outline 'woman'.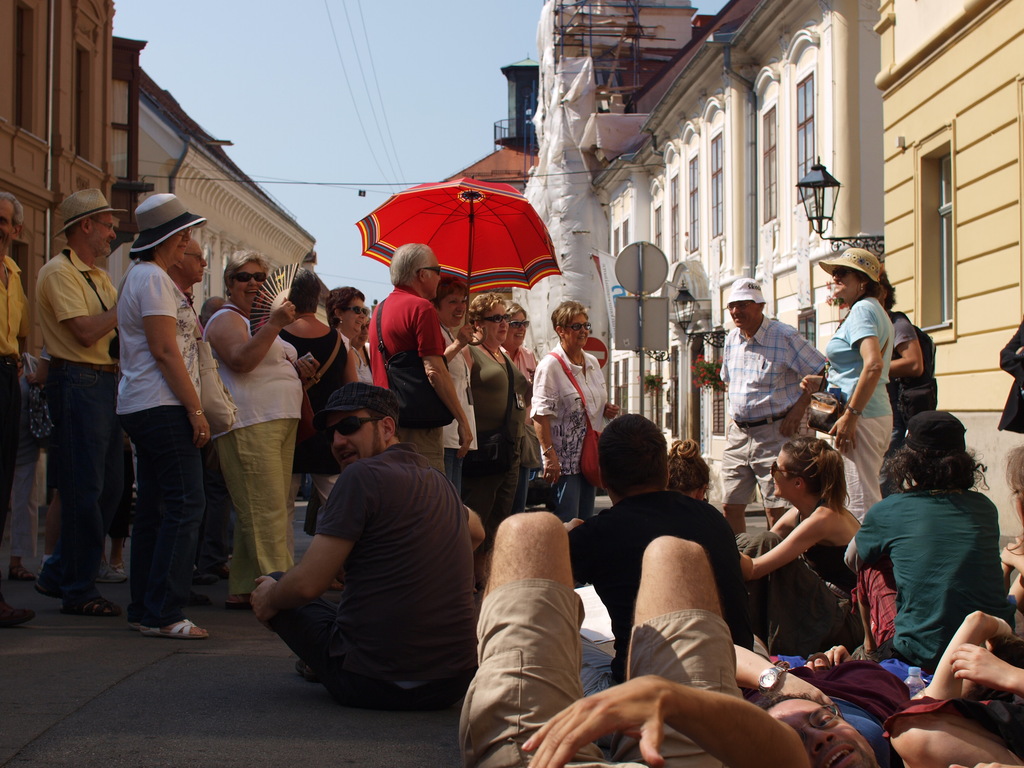
Outline: x1=805 y1=242 x2=900 y2=521.
